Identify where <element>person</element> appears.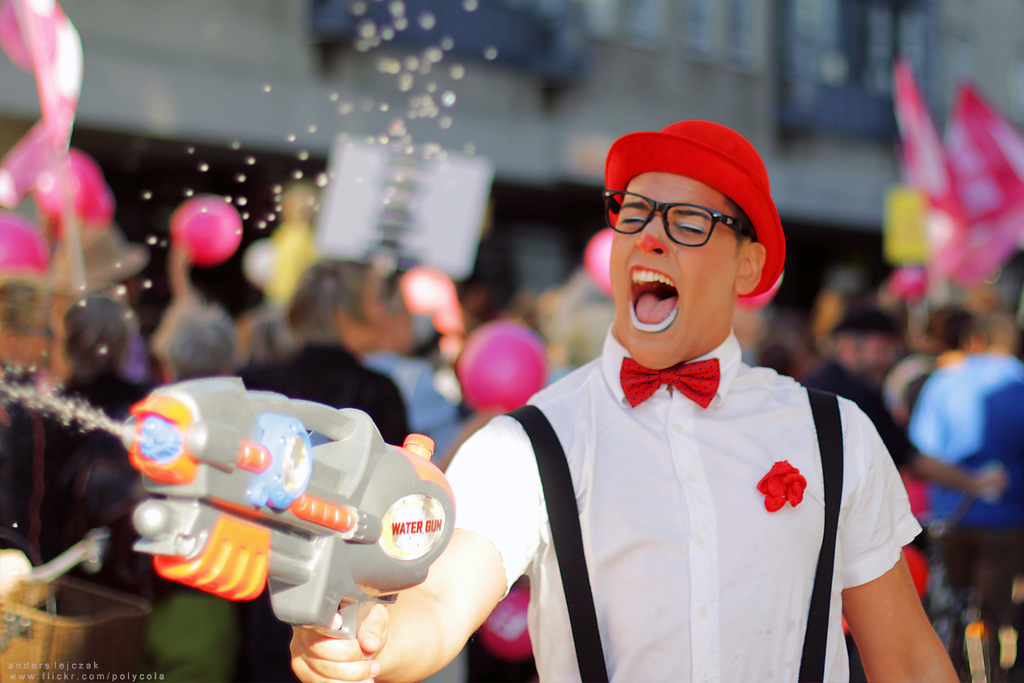
Appears at [left=228, top=254, right=423, bottom=450].
